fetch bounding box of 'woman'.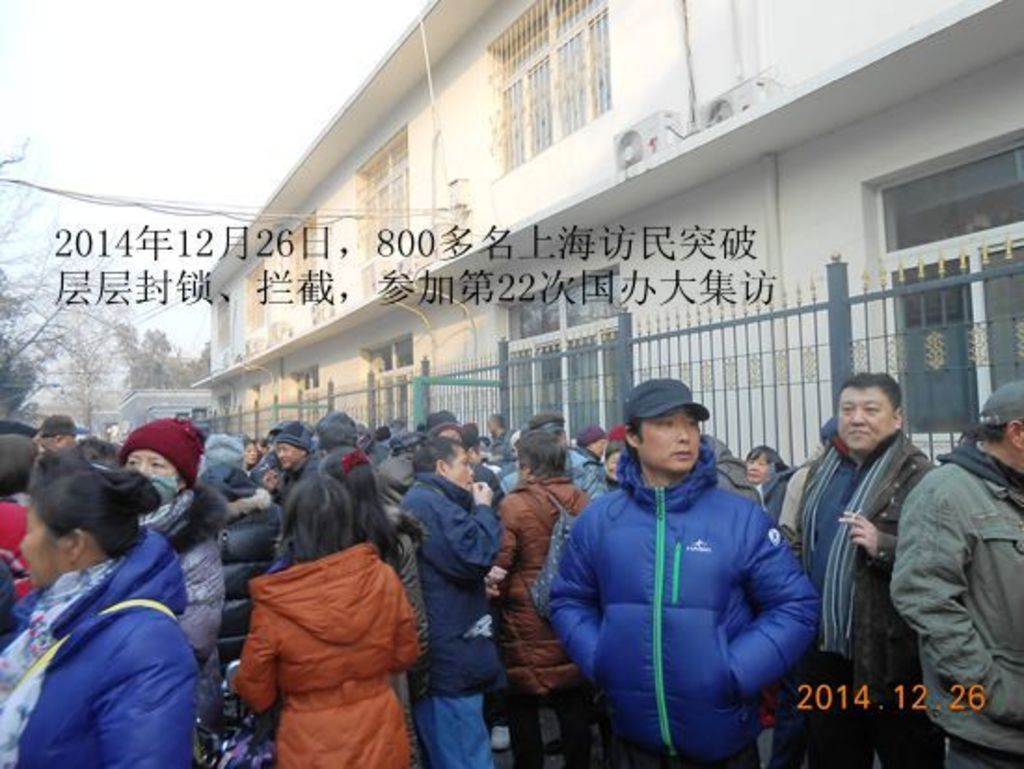
Bbox: 130 411 240 654.
